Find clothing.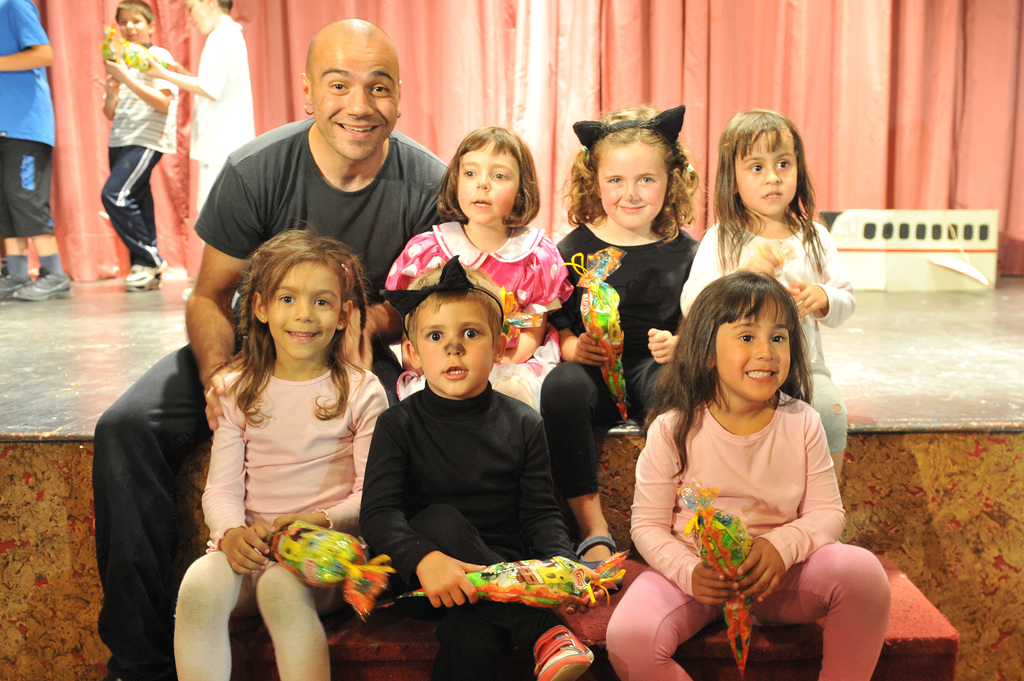
Rect(546, 204, 727, 486).
